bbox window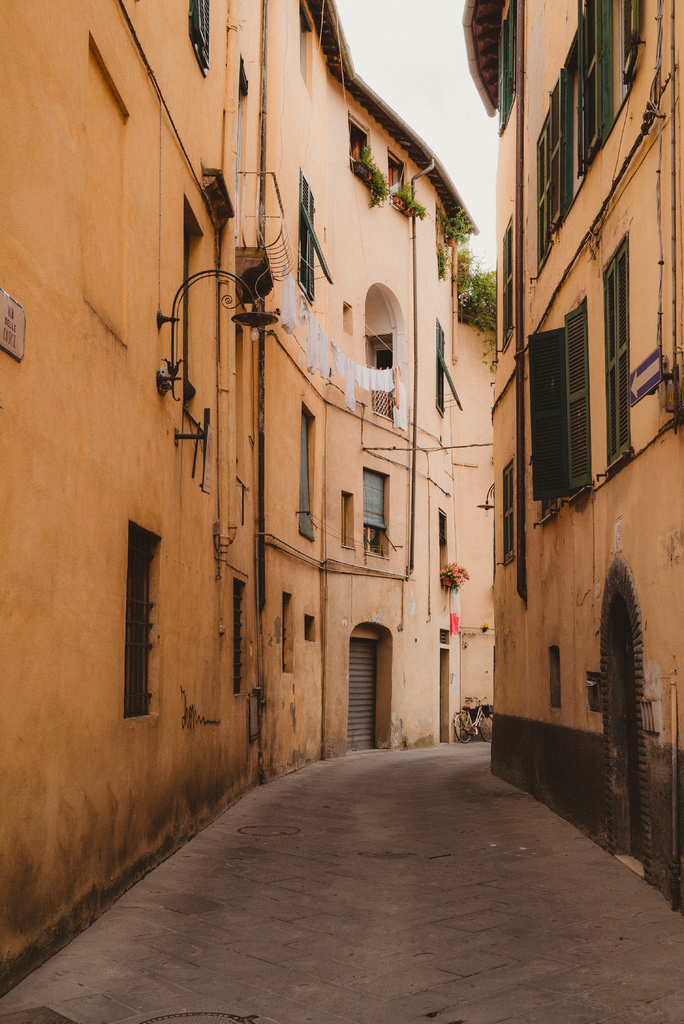
locate(227, 582, 243, 696)
